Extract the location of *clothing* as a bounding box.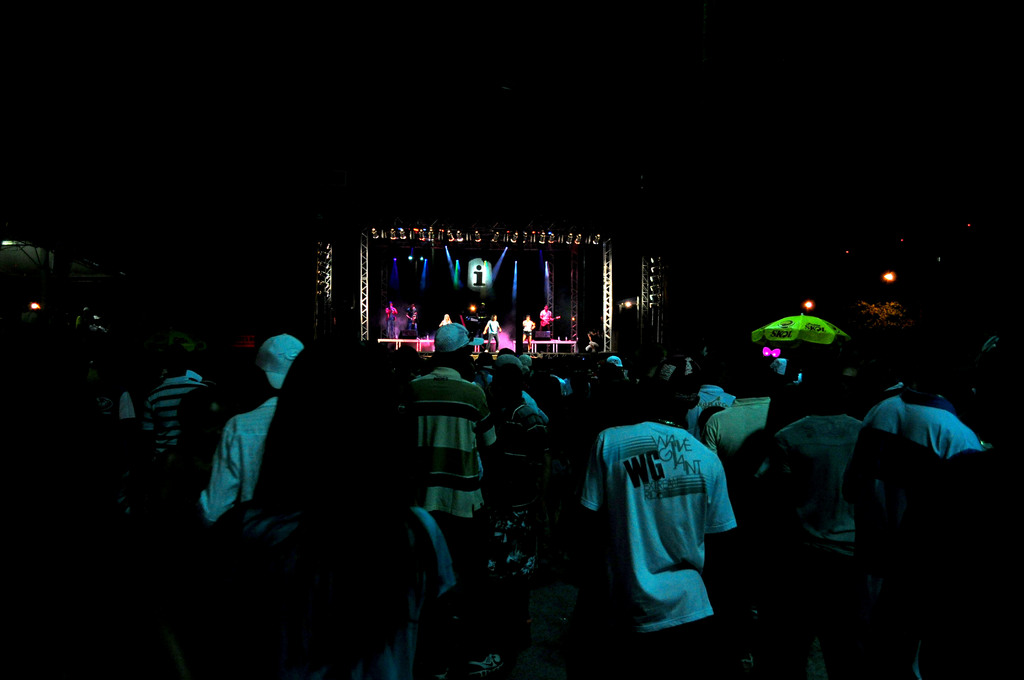
x1=540, y1=311, x2=553, y2=332.
